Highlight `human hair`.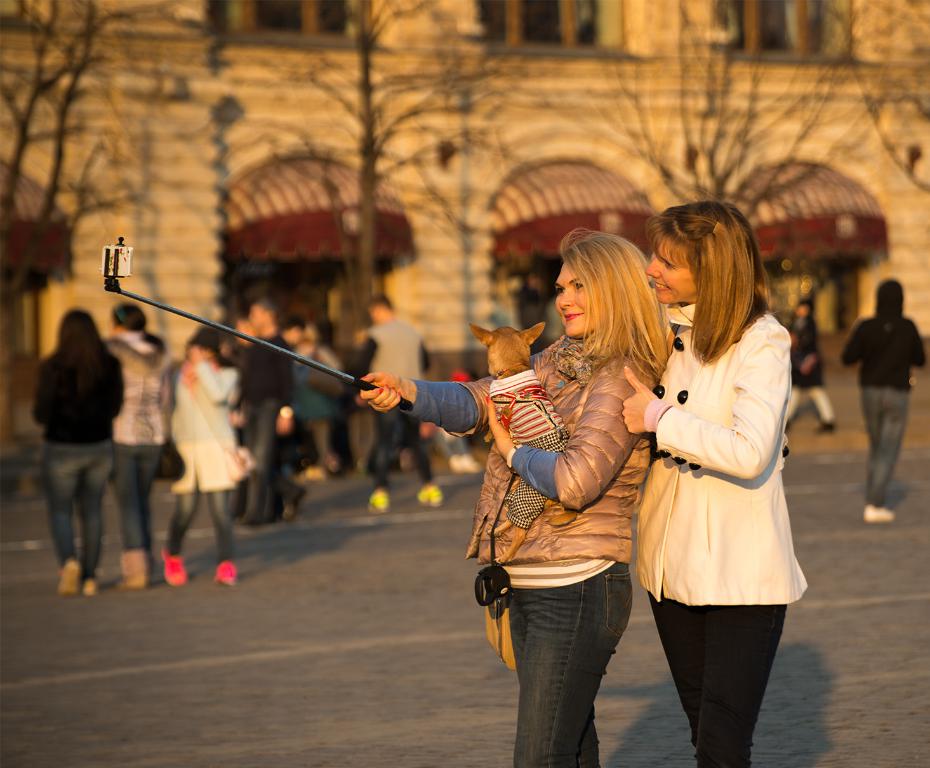
Highlighted region: [left=642, top=187, right=782, bottom=364].
